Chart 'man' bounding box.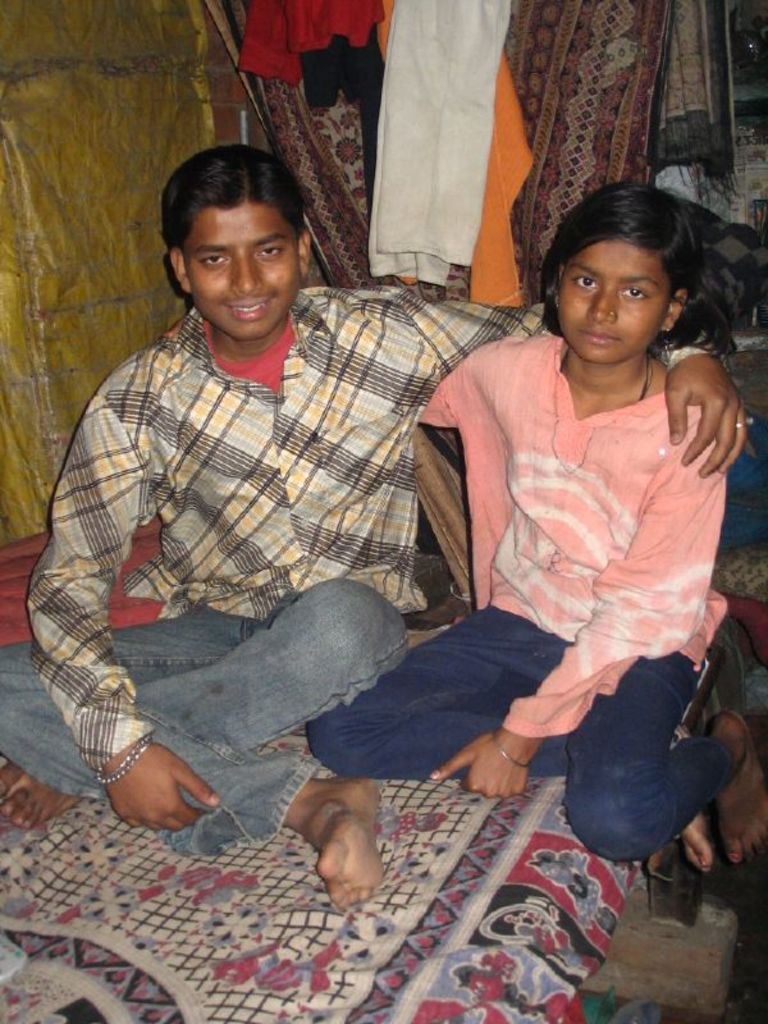
Charted: (left=0, top=147, right=763, bottom=916).
